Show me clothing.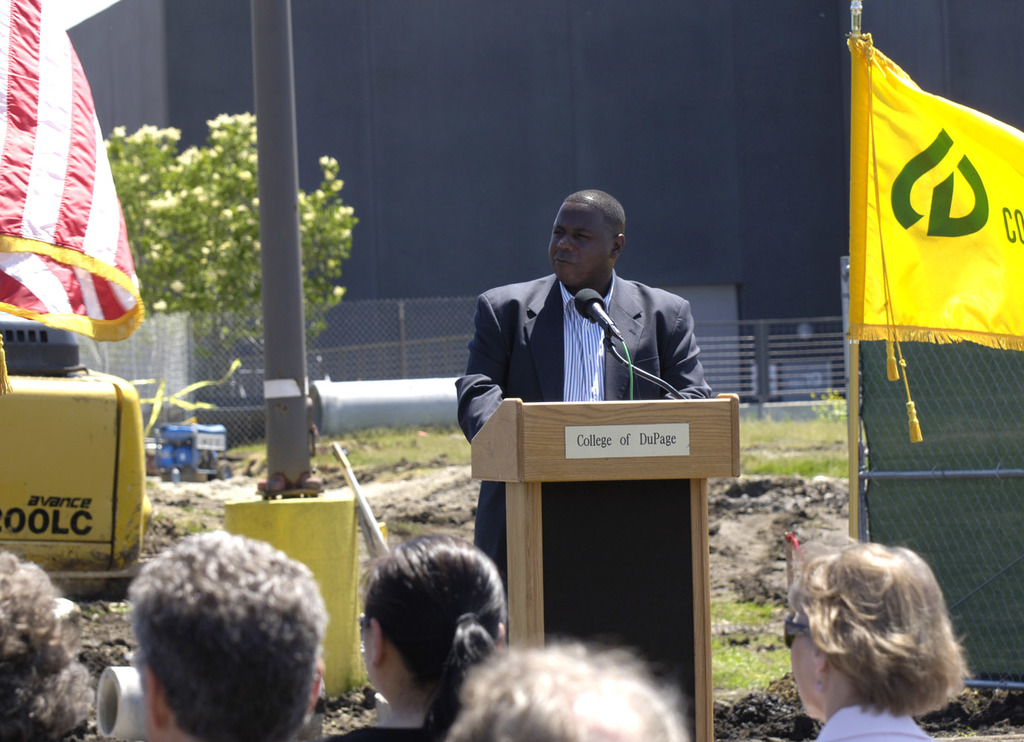
clothing is here: {"left": 458, "top": 275, "right": 712, "bottom": 565}.
